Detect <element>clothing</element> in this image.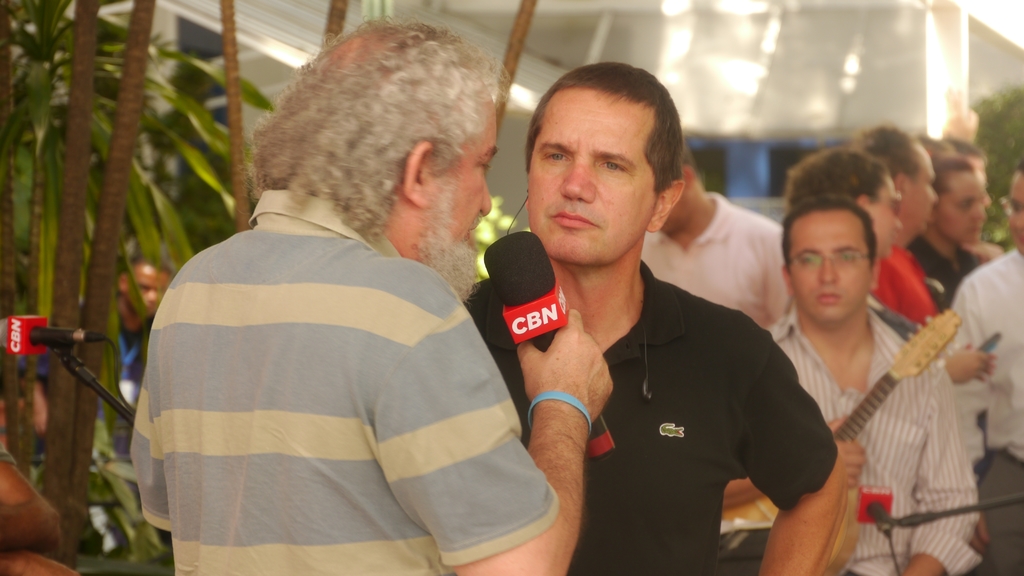
Detection: x1=457 y1=262 x2=834 y2=575.
